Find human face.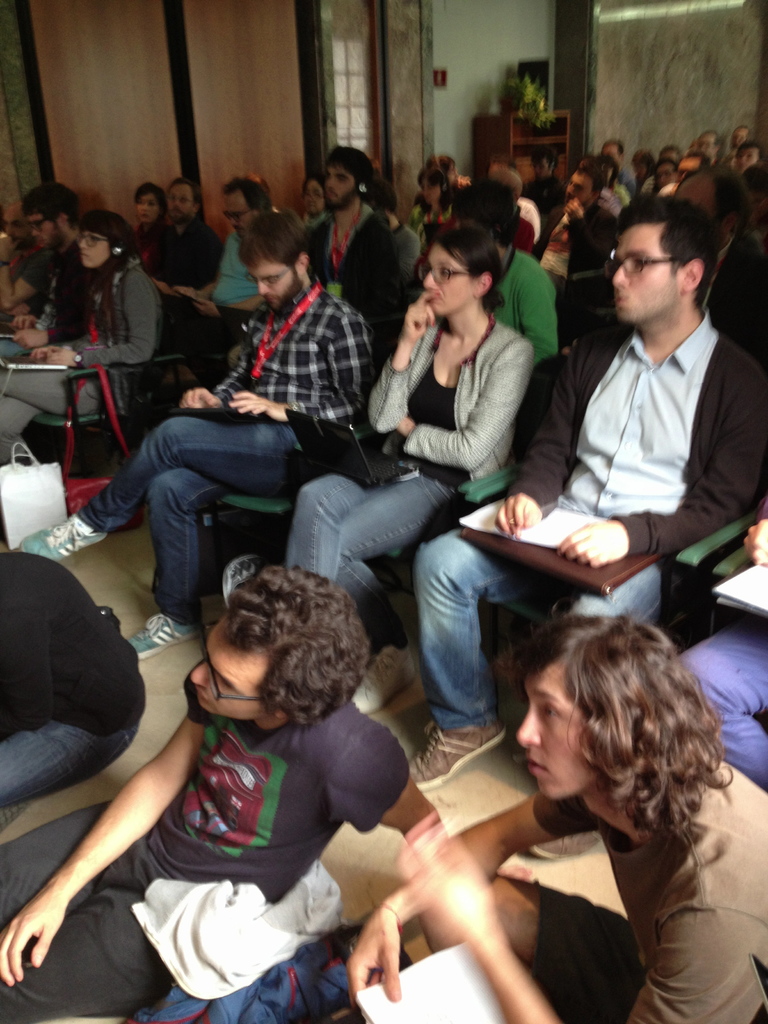
Rect(71, 230, 100, 272).
